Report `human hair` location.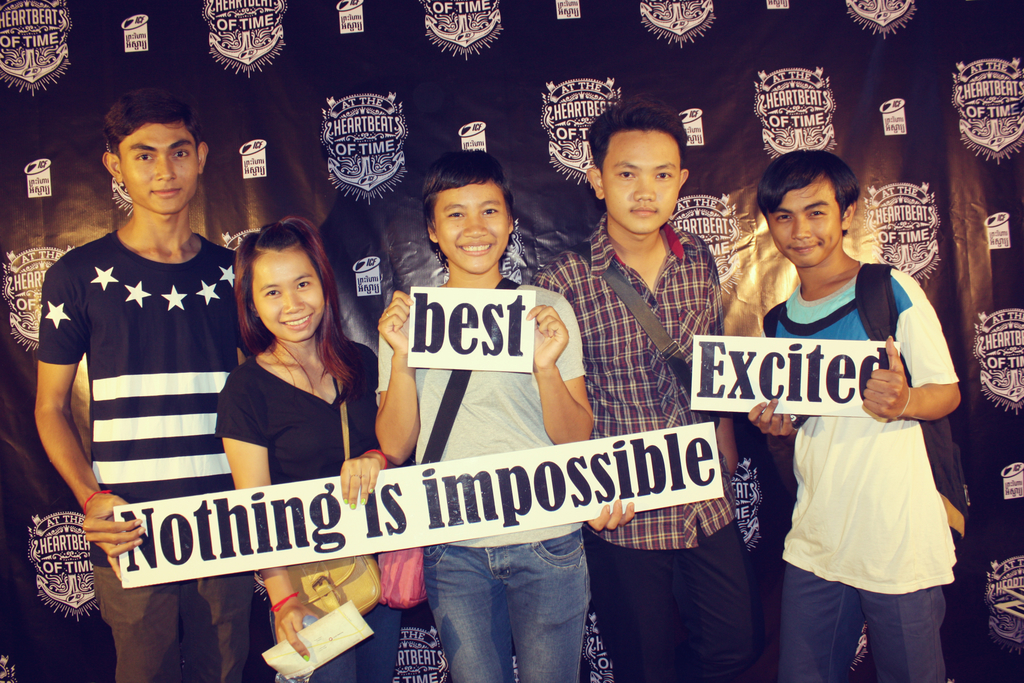
Report: bbox=(582, 94, 686, 169).
